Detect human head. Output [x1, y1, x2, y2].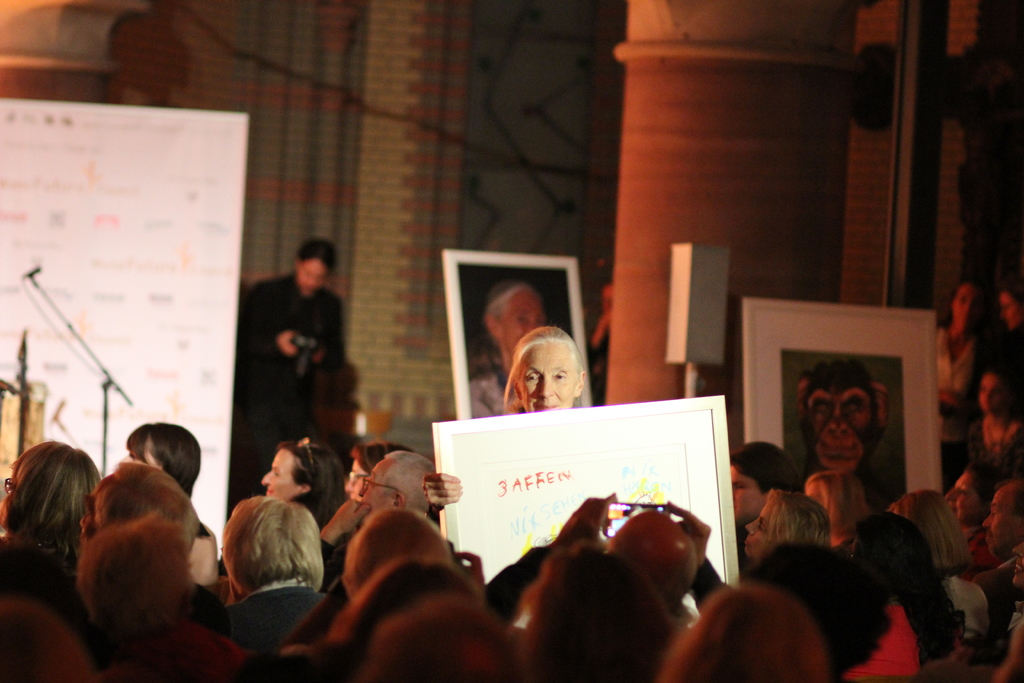
[77, 461, 203, 557].
